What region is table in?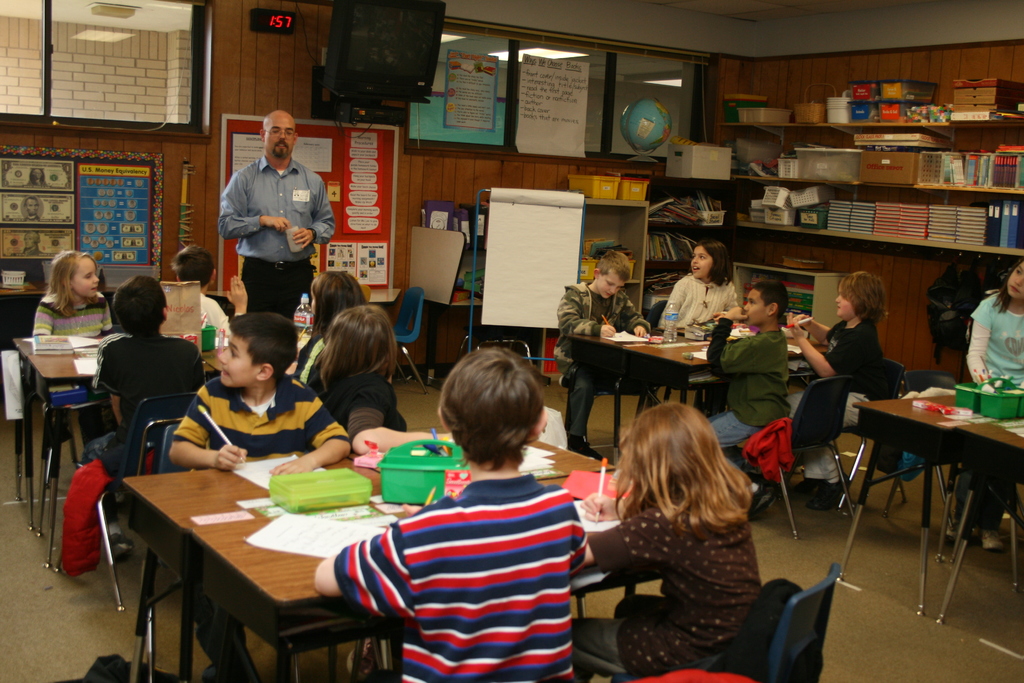
x1=19 y1=322 x2=228 y2=553.
